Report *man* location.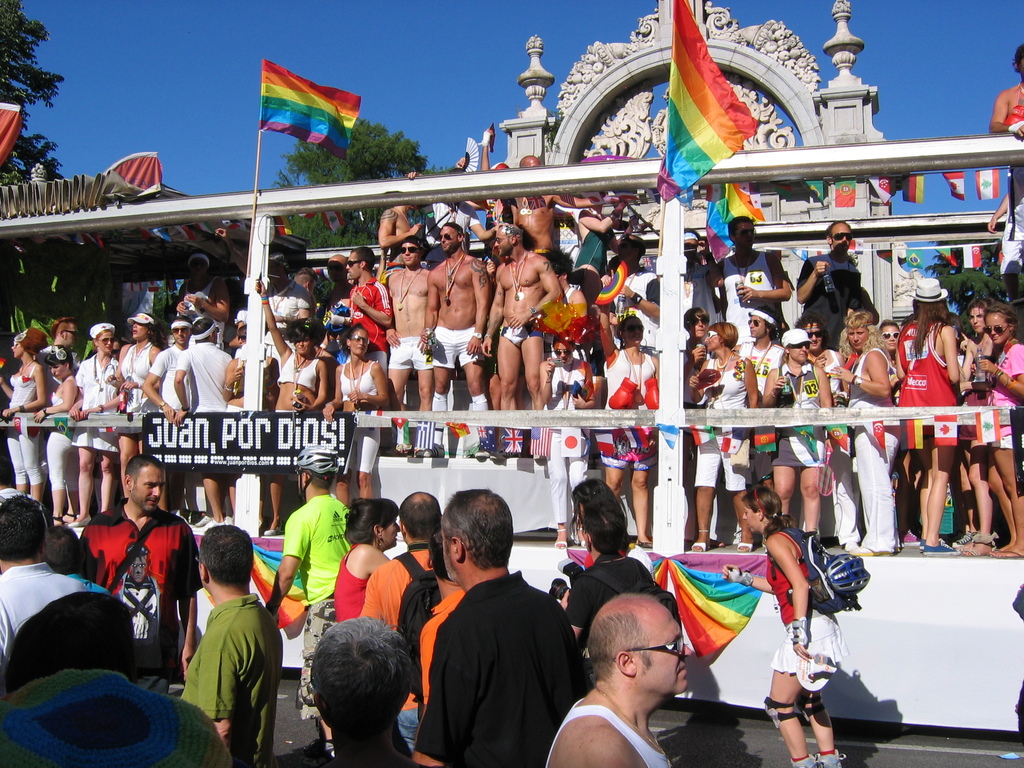
Report: pyautogui.locateOnScreen(0, 592, 229, 767).
